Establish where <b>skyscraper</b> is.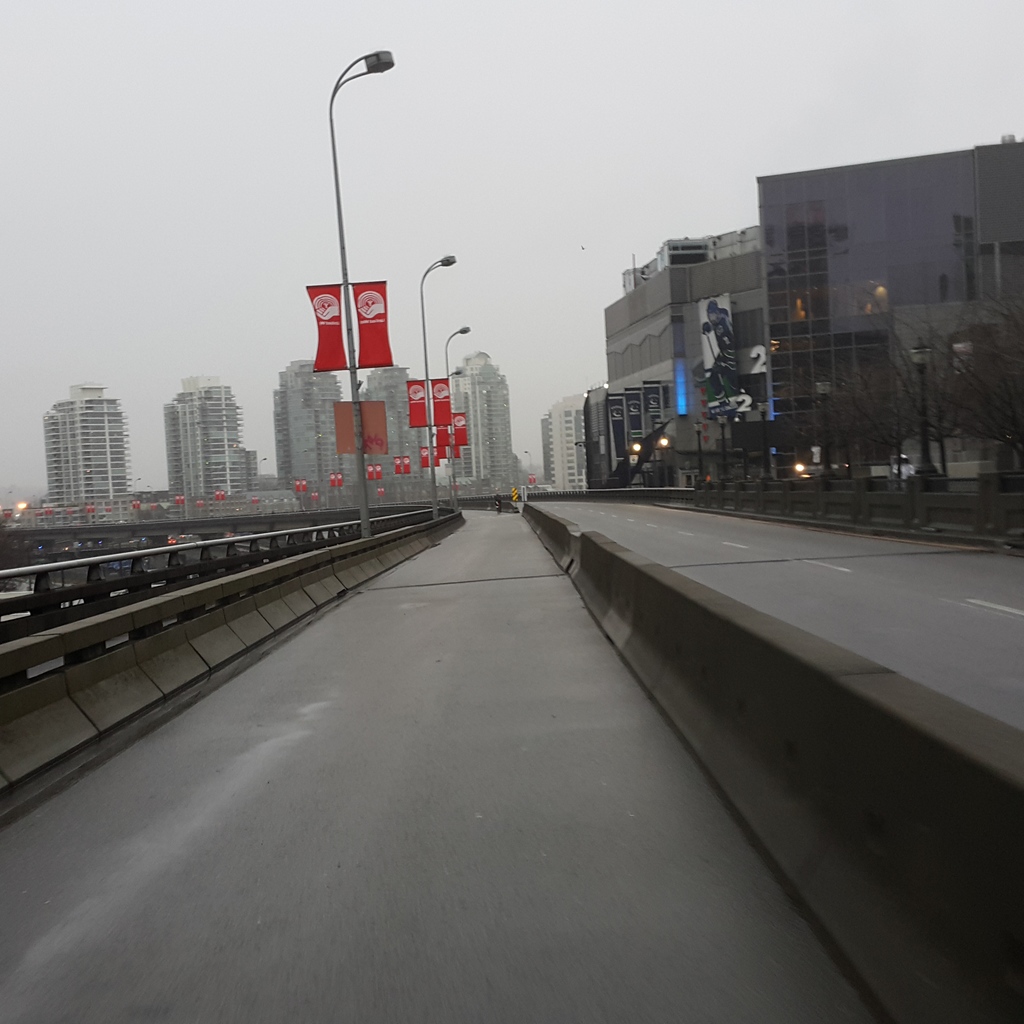
Established at 18/370/135/505.
